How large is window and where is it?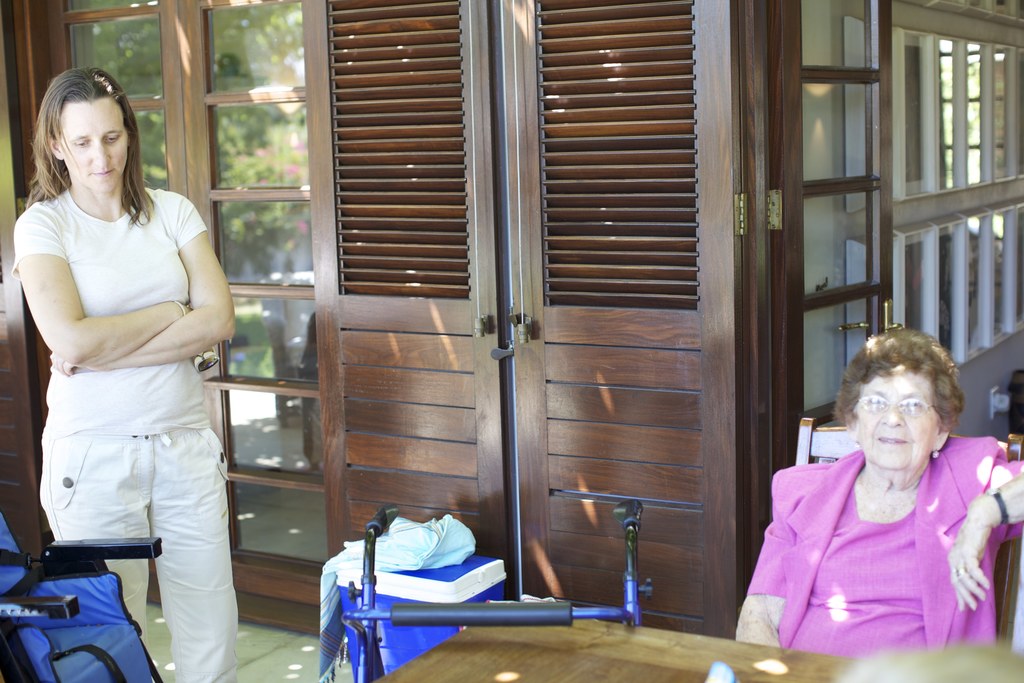
Bounding box: 896/26/1023/205.
